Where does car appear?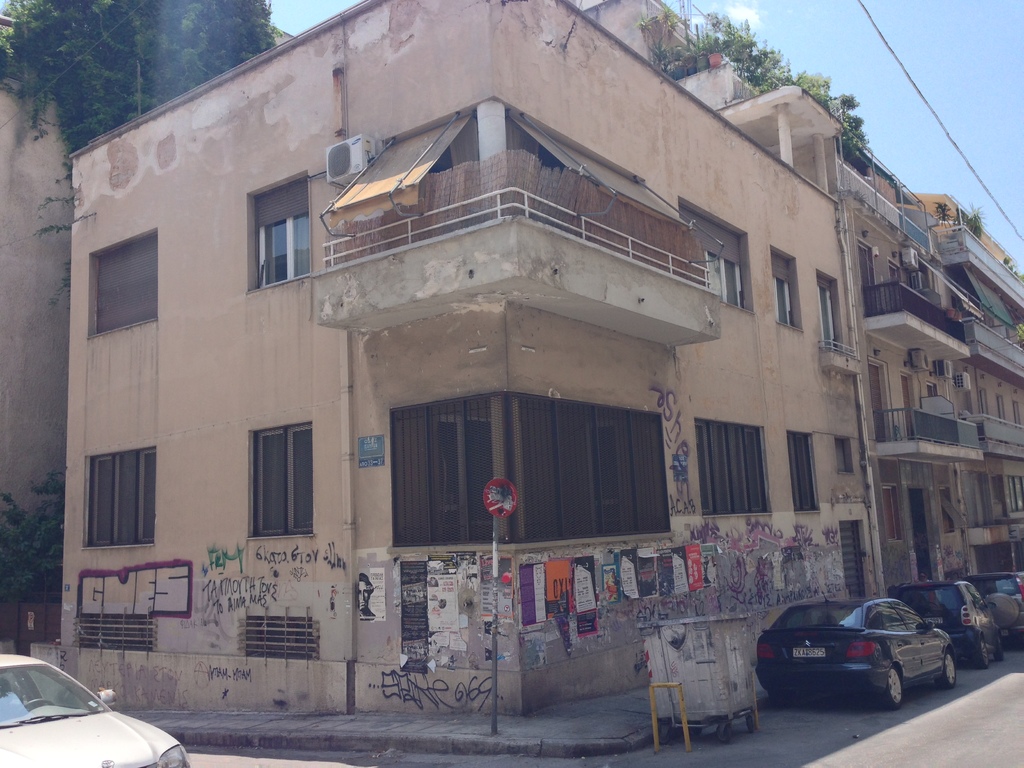
Appears at <bbox>886, 579, 1003, 668</bbox>.
